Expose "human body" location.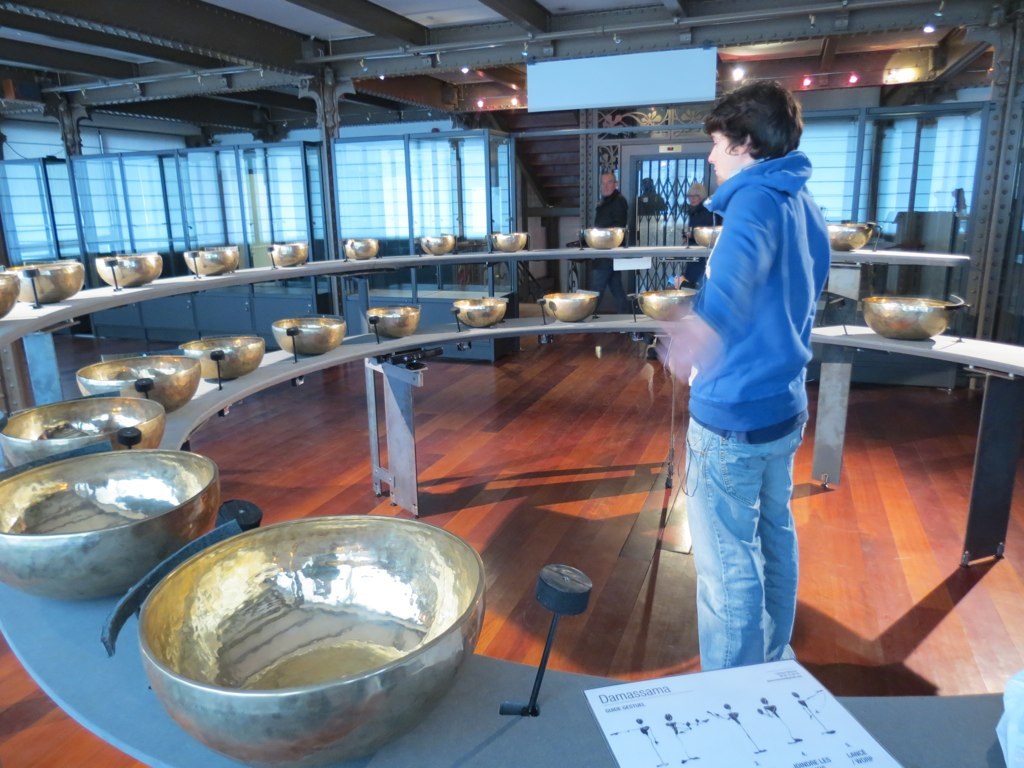
Exposed at 682,206,721,288.
